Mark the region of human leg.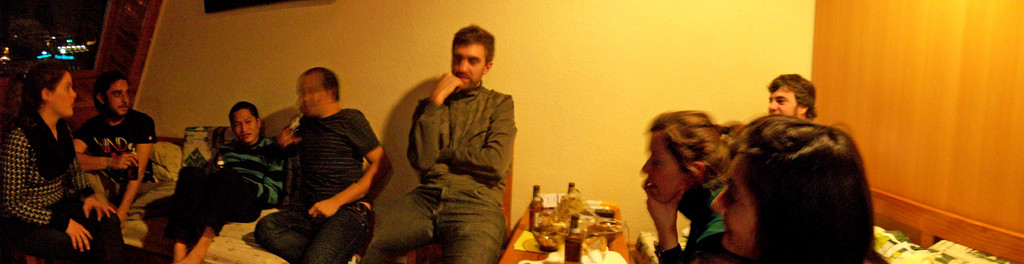
Region: box=[1, 217, 72, 263].
